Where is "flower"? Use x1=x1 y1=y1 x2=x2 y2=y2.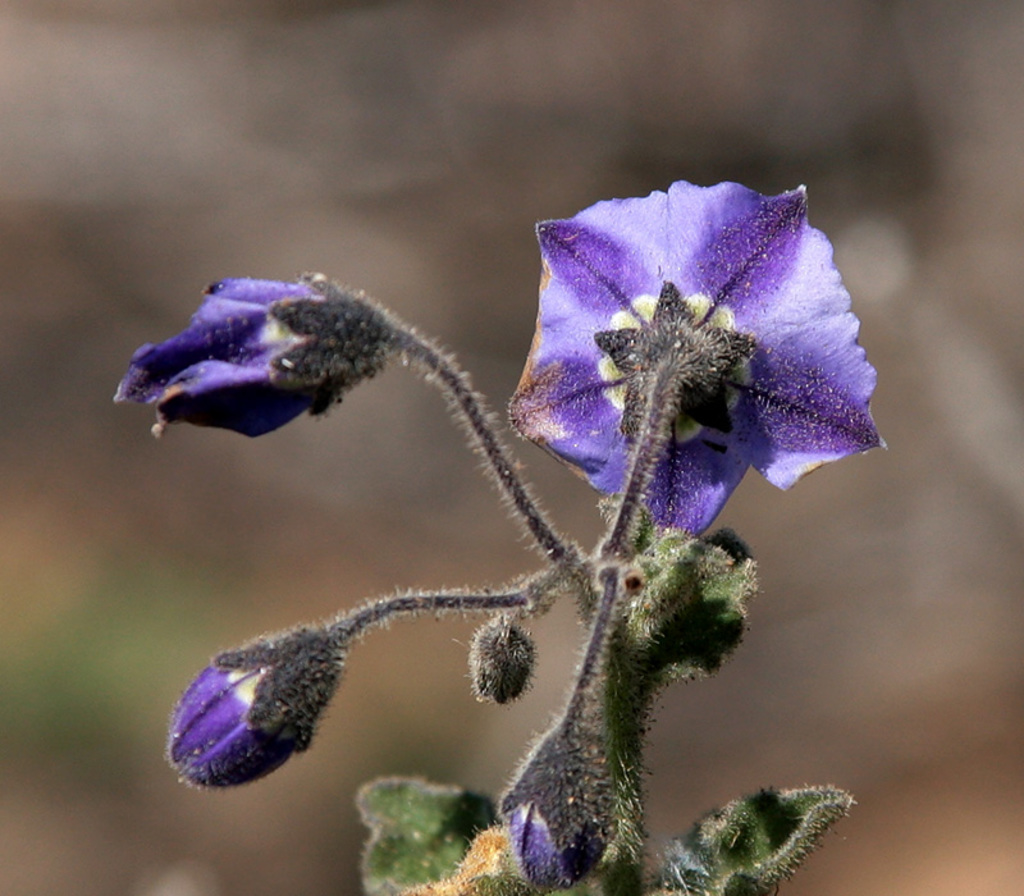
x1=484 y1=178 x2=865 y2=562.
